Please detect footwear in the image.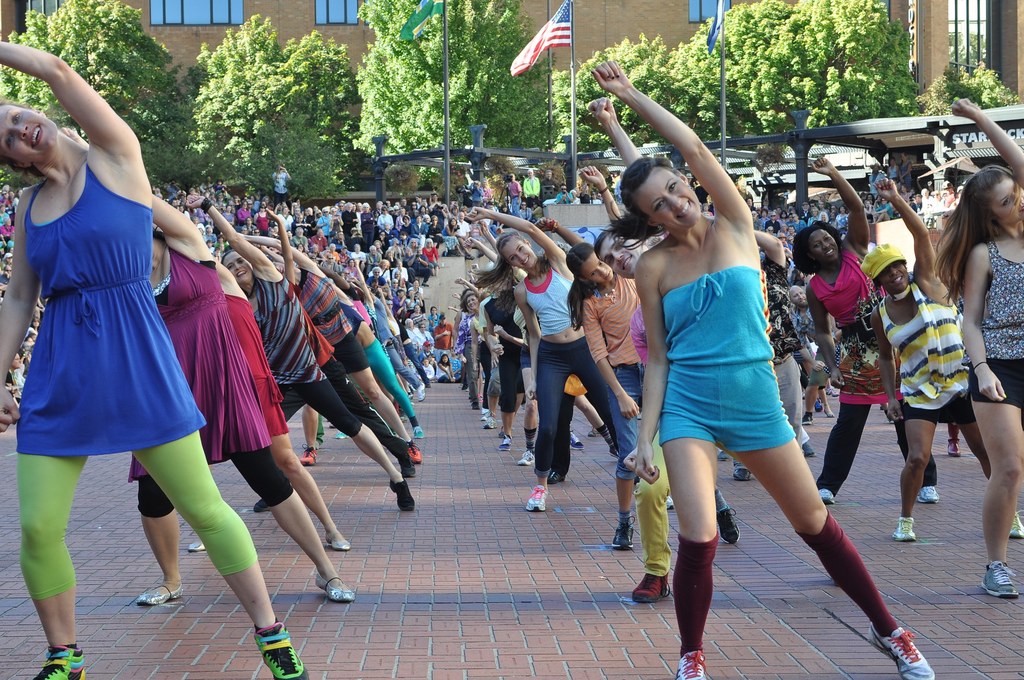
<region>253, 622, 305, 679</region>.
